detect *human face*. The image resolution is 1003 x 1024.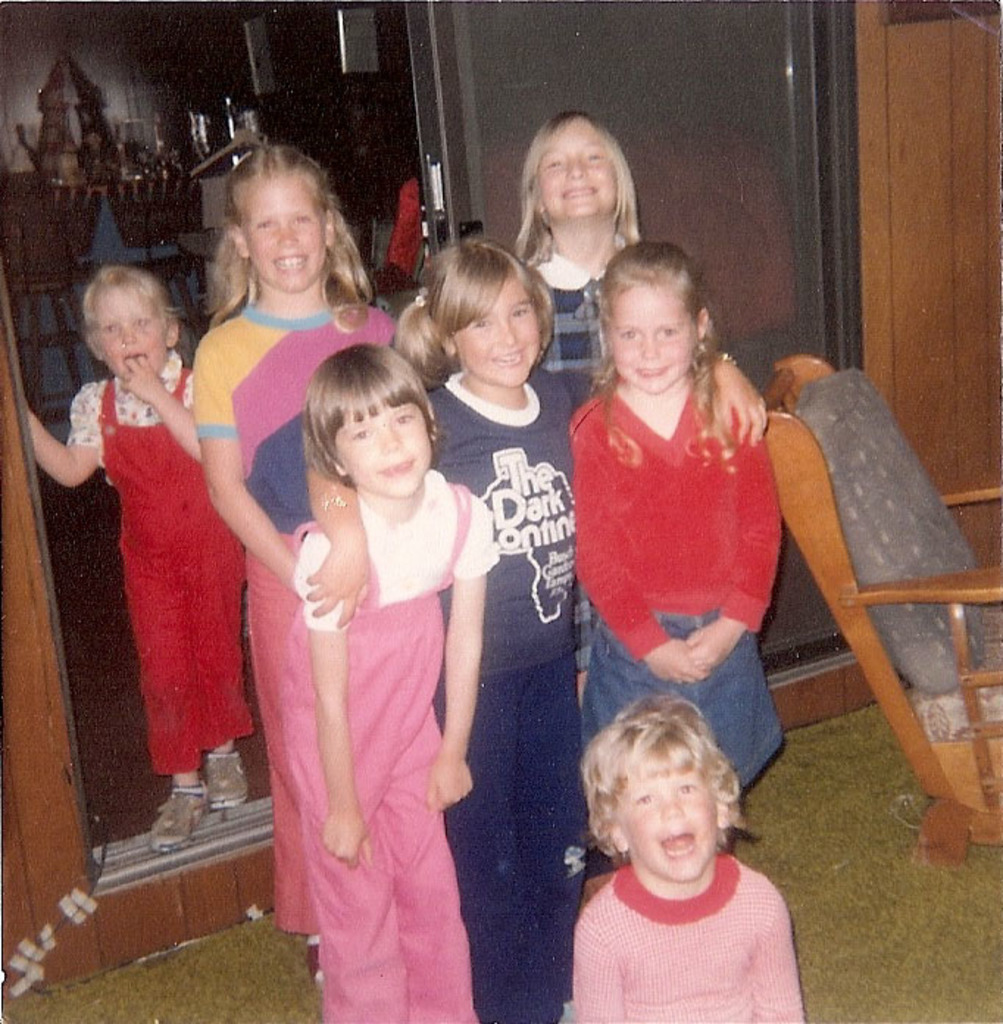
{"x1": 101, "y1": 287, "x2": 176, "y2": 380}.
